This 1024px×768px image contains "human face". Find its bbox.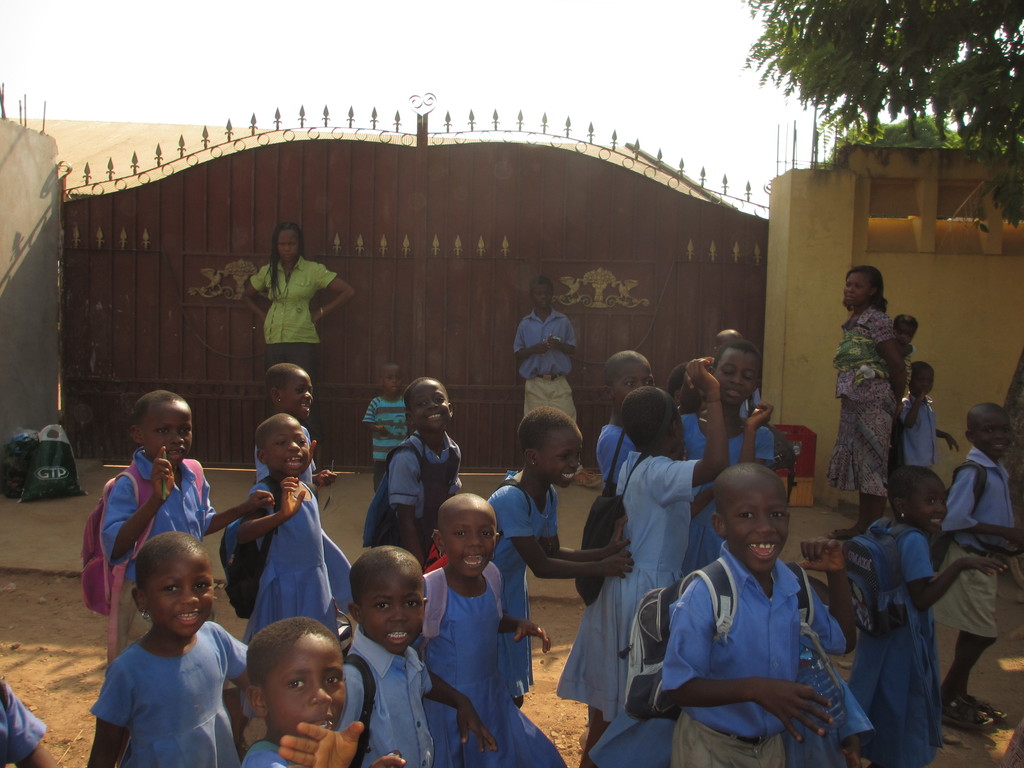
{"left": 439, "top": 502, "right": 497, "bottom": 582}.
